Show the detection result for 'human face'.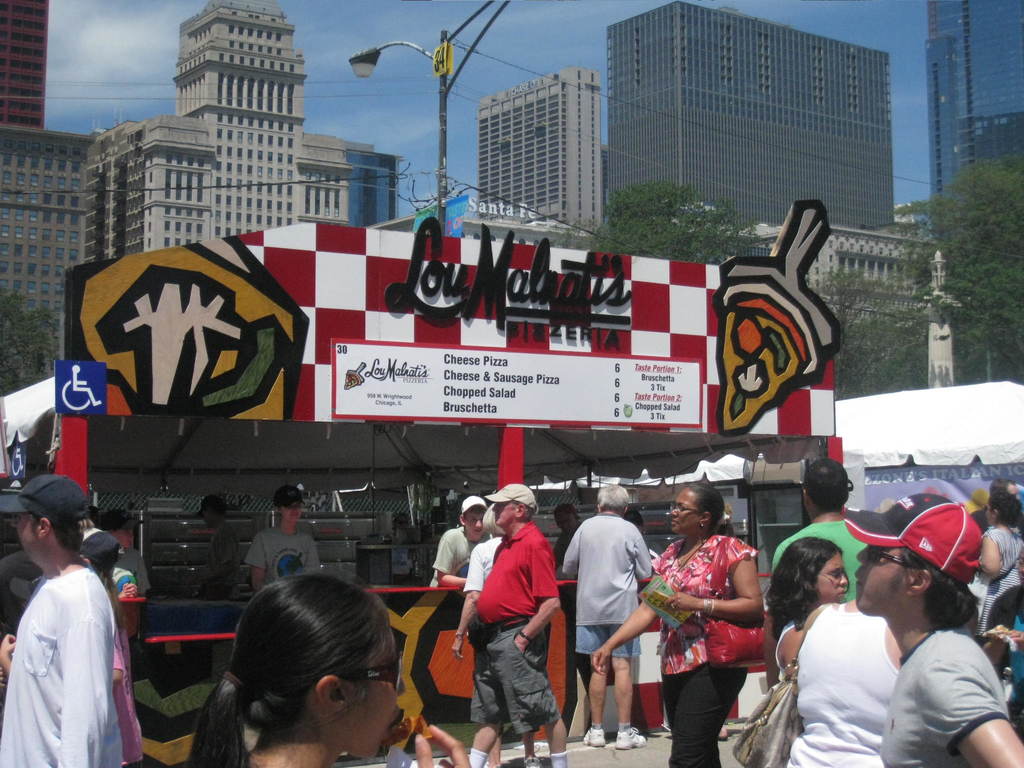
crop(817, 553, 847, 606).
